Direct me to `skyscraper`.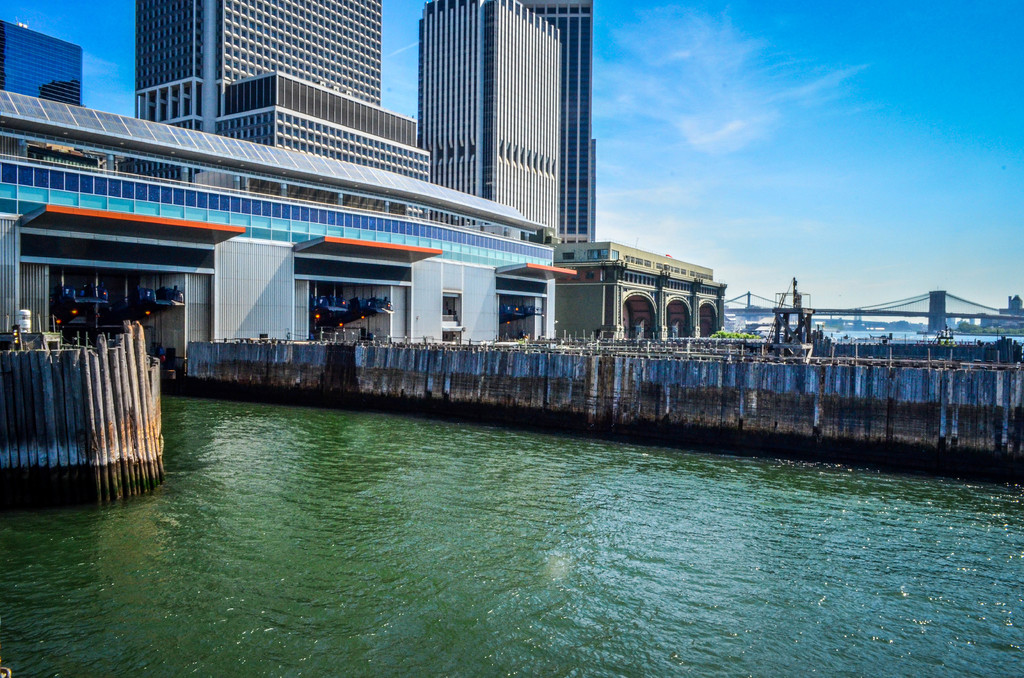
Direction: {"left": 138, "top": 0, "right": 509, "bottom": 346}.
